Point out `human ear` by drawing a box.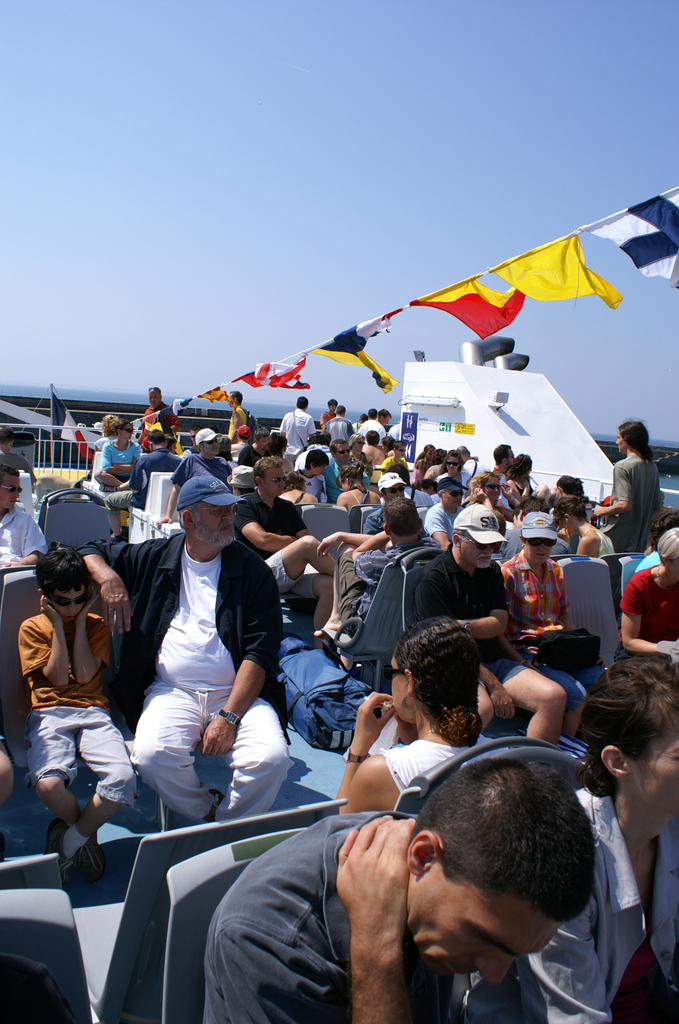
659, 554, 670, 568.
